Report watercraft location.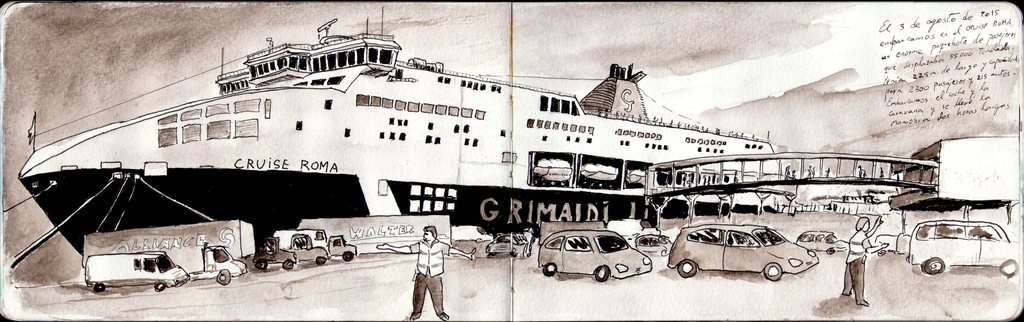
Report: [x1=47, y1=37, x2=877, y2=244].
